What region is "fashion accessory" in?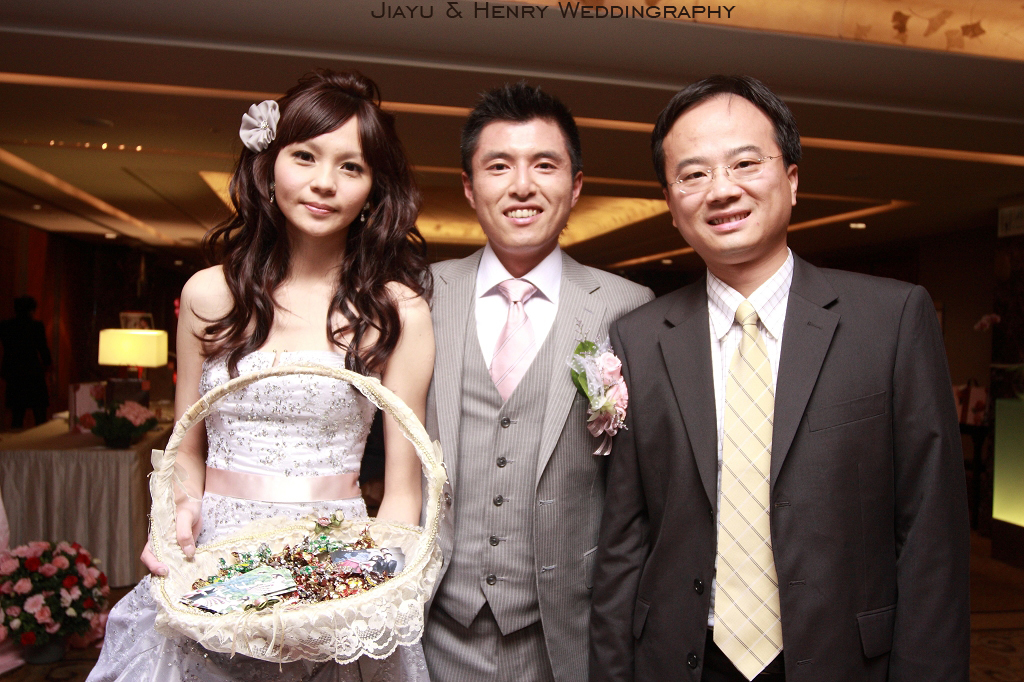
(left=705, top=302, right=788, bottom=681).
